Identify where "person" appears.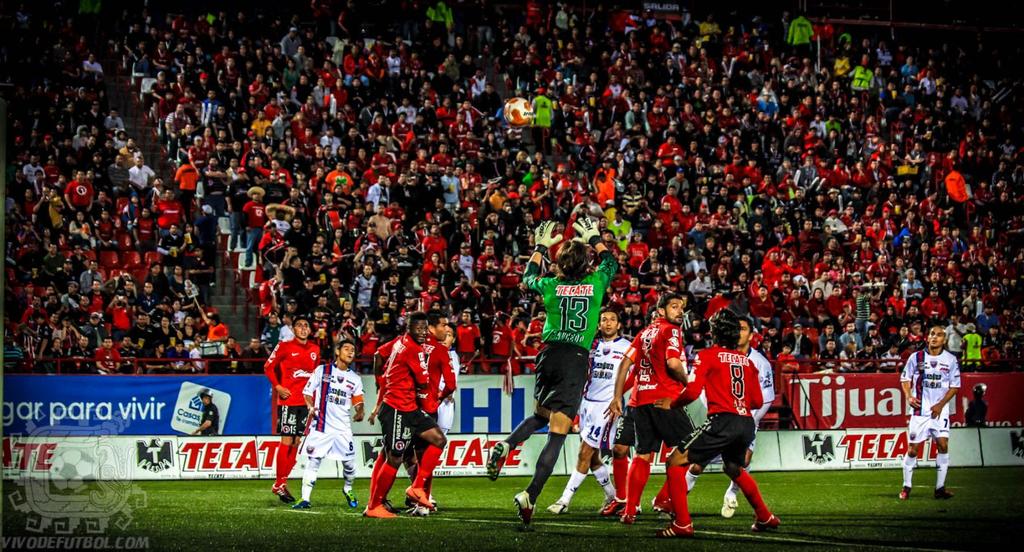
Appears at 487/211/616/532.
